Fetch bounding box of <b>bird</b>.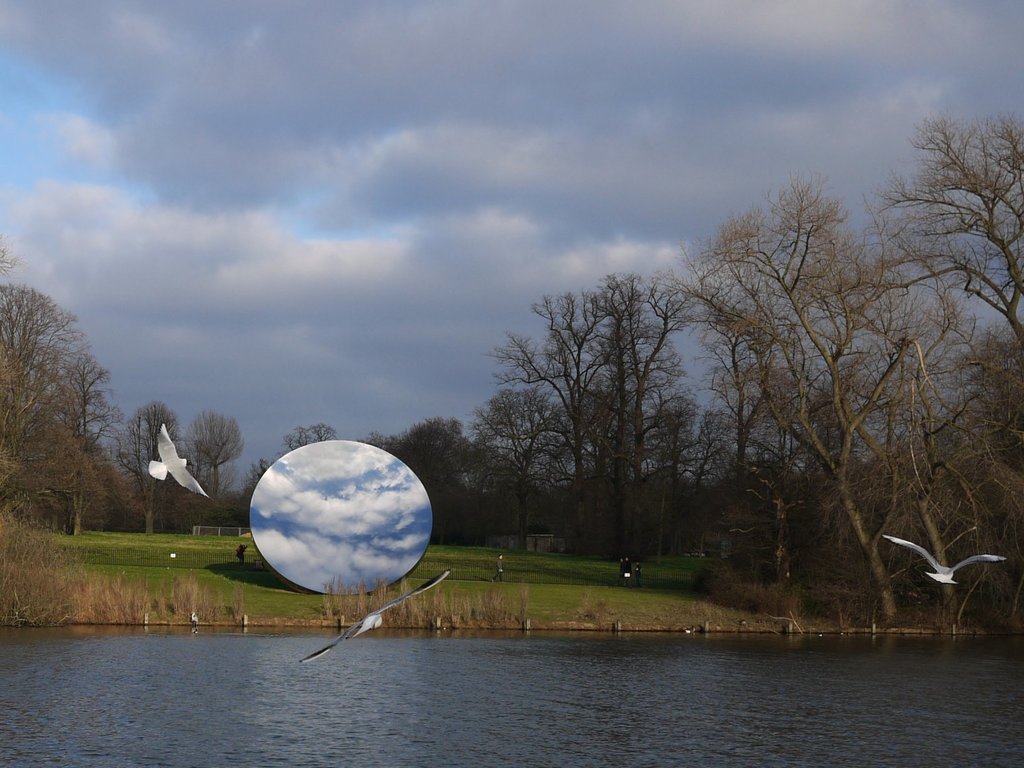
Bbox: (902,532,1016,603).
